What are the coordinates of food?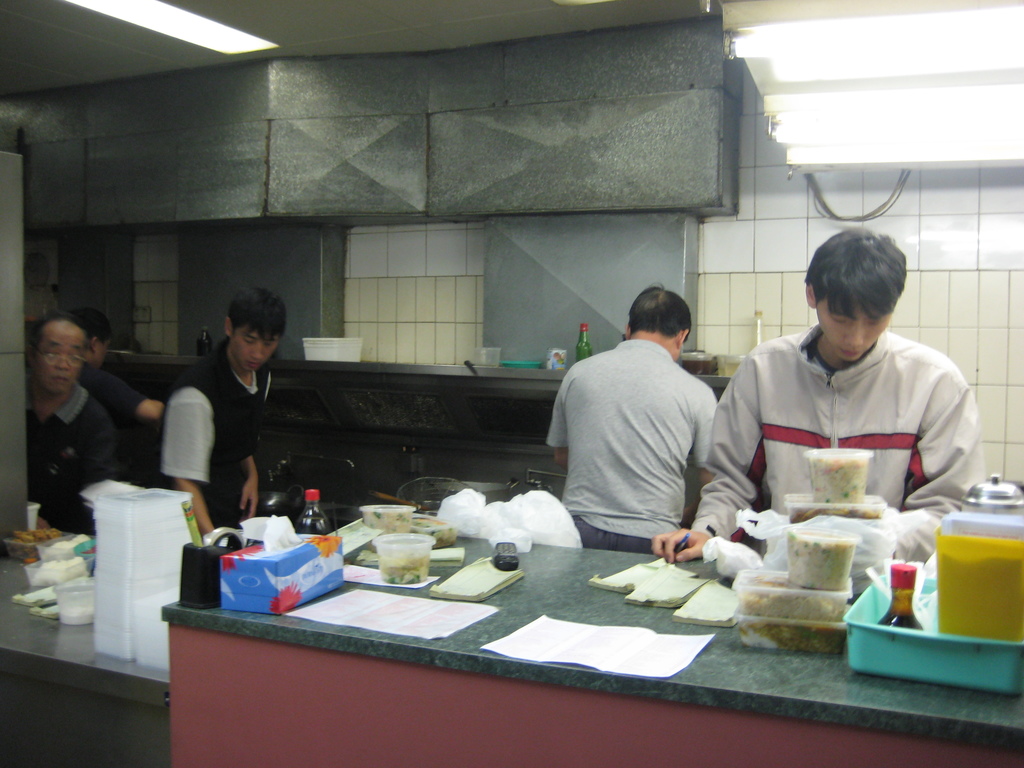
select_region(806, 454, 872, 504).
